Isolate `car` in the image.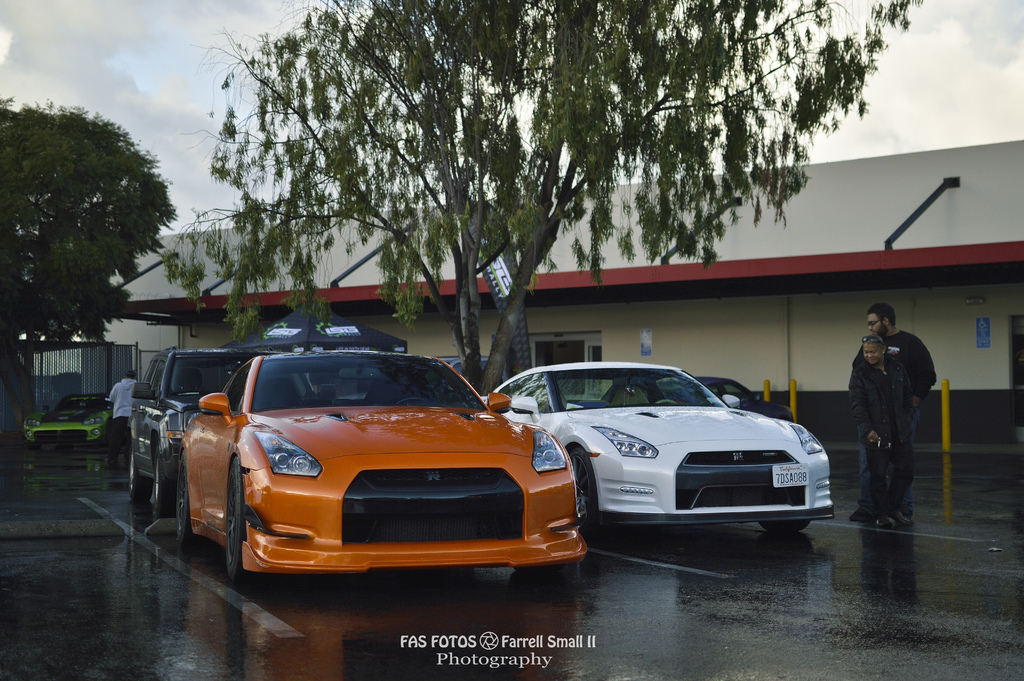
Isolated region: [43, 393, 104, 416].
